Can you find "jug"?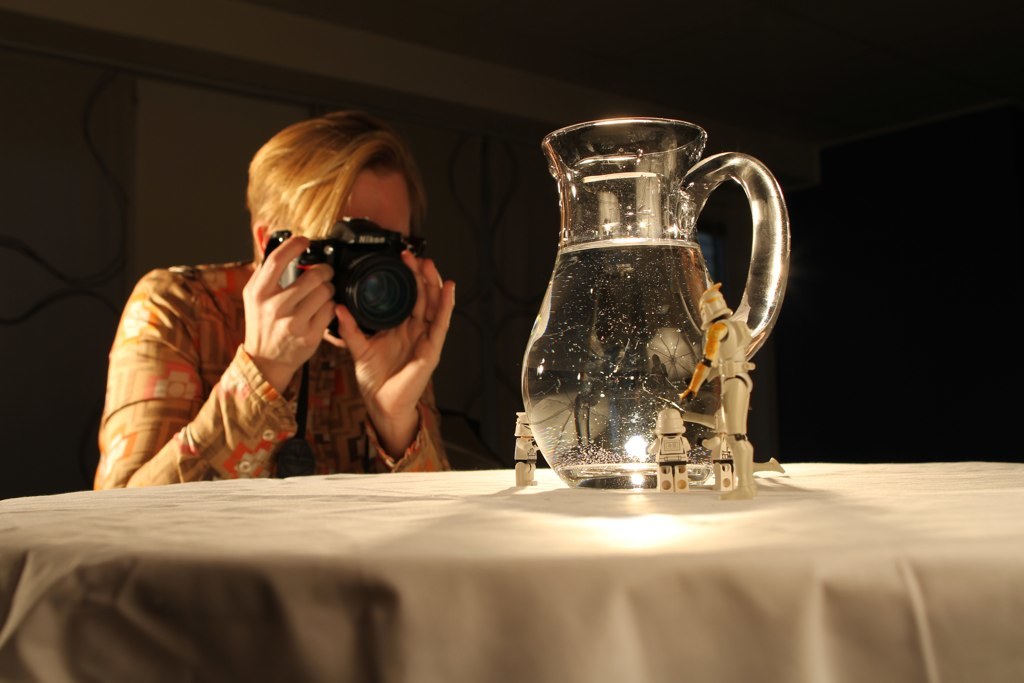
Yes, bounding box: pyautogui.locateOnScreen(509, 112, 790, 490).
